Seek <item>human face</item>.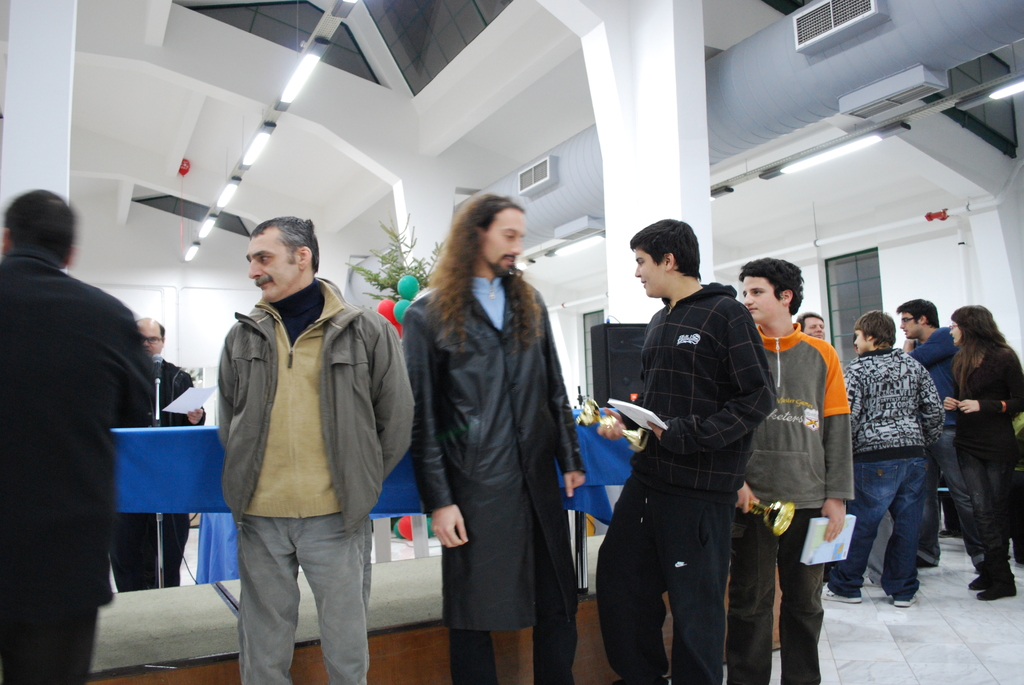
<bbox>900, 312, 922, 335</bbox>.
